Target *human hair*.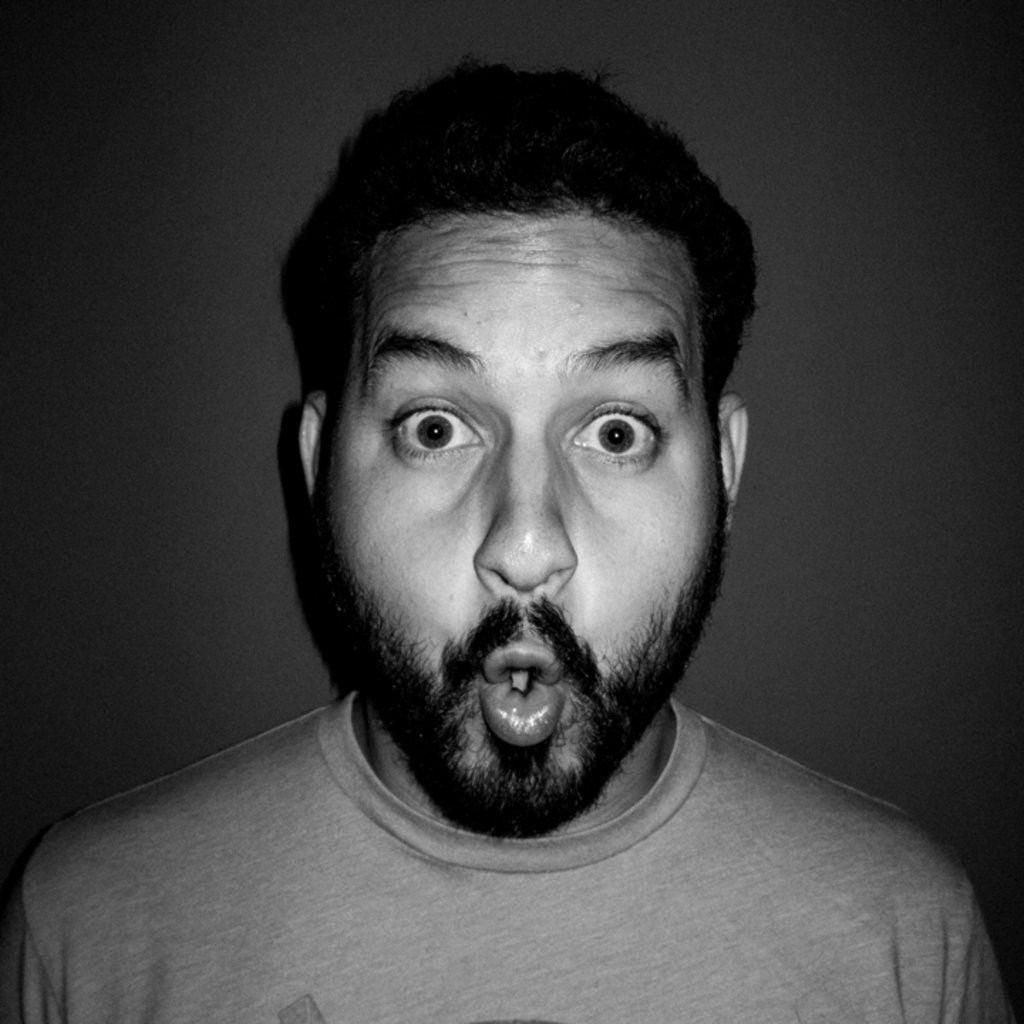
Target region: region(340, 44, 759, 395).
